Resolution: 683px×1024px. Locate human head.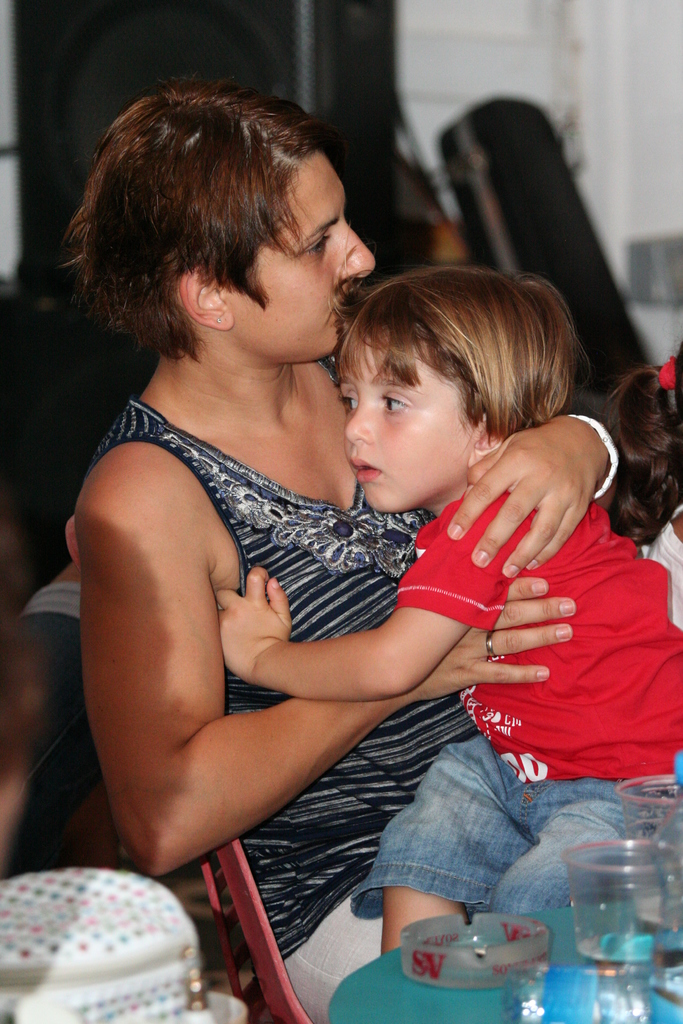
rect(315, 259, 594, 503).
